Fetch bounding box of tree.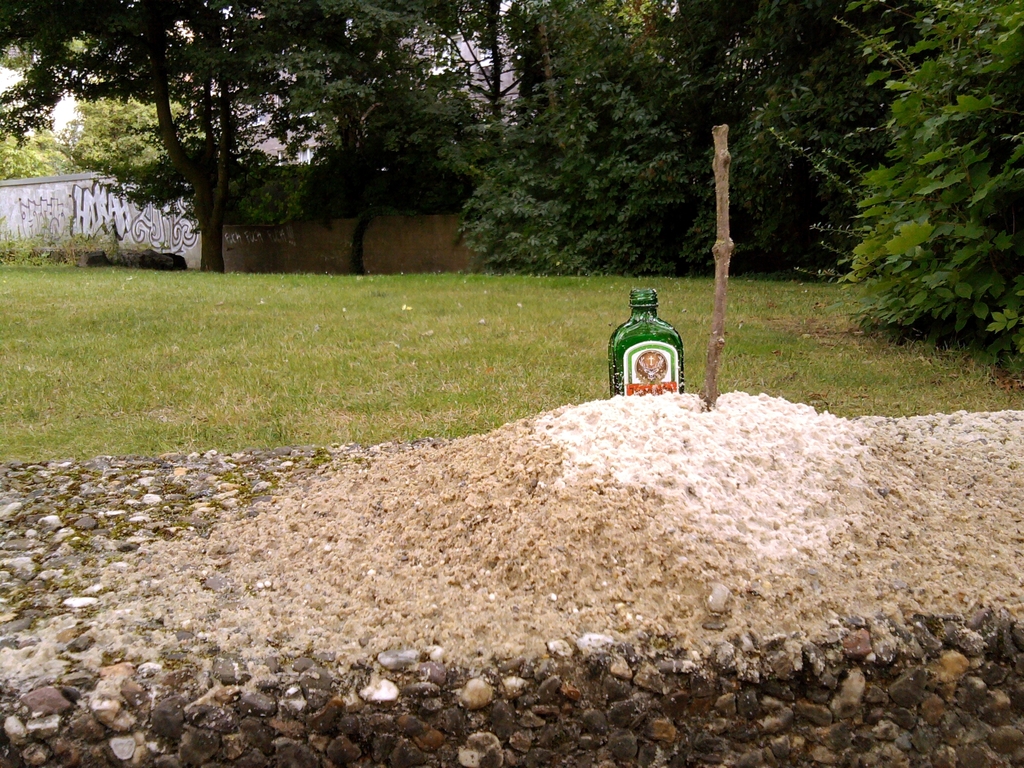
Bbox: (x1=0, y1=0, x2=493, y2=282).
